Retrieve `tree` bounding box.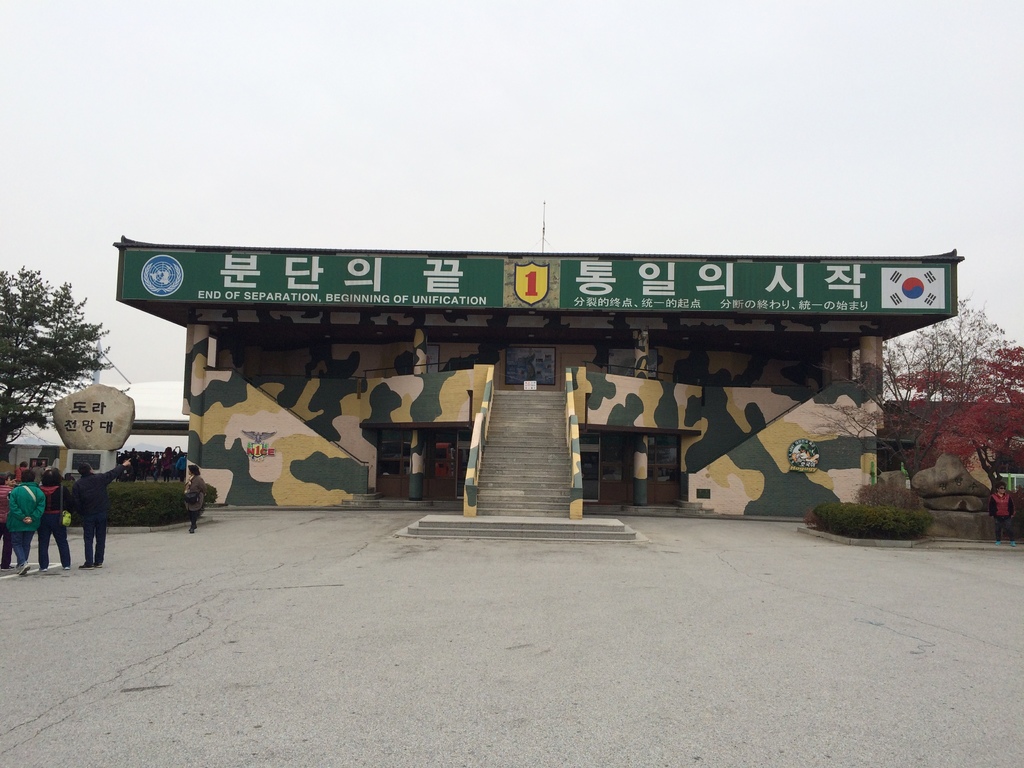
Bounding box: <region>4, 260, 105, 454</region>.
